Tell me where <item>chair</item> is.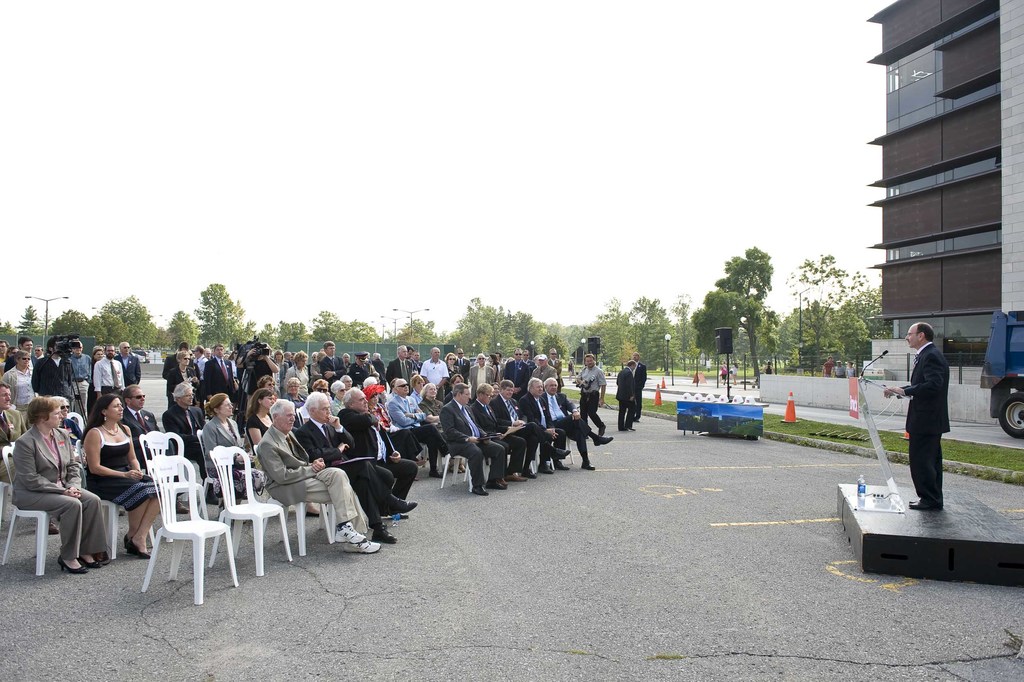
<item>chair</item> is at (x1=287, y1=497, x2=345, y2=559).
